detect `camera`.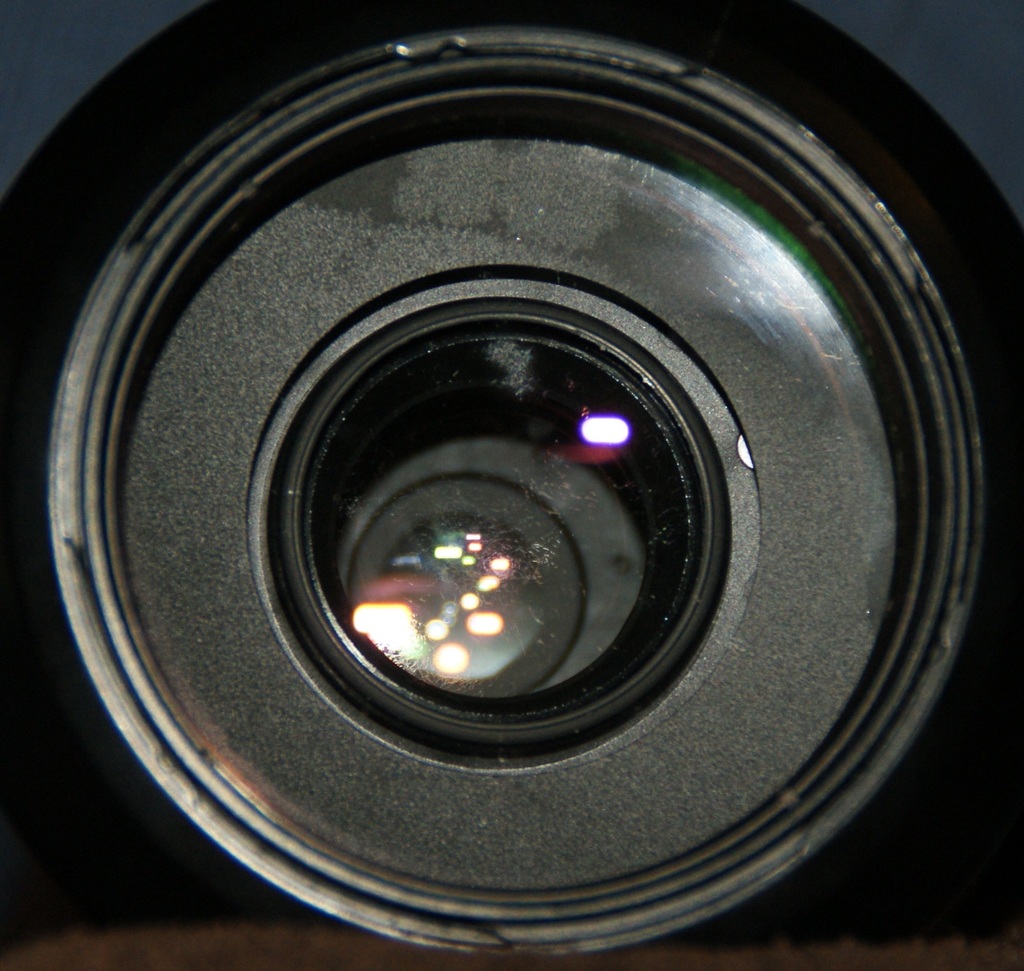
Detected at (left=0, top=0, right=1023, bottom=970).
